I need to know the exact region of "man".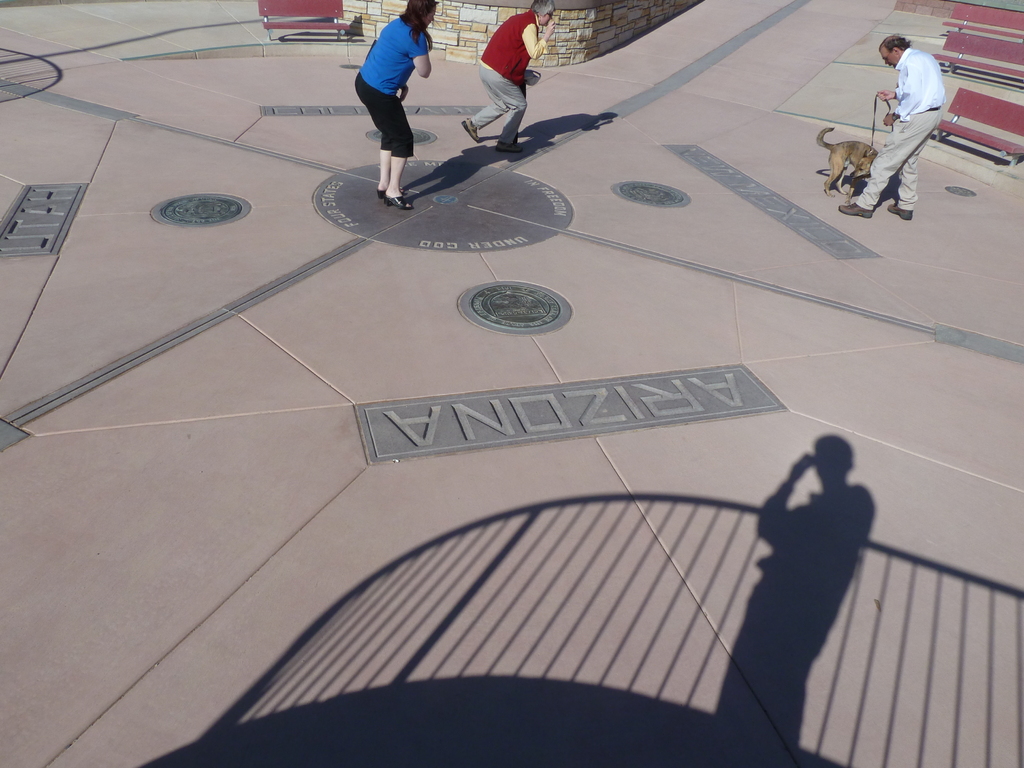
Region: Rect(463, 0, 558, 154).
